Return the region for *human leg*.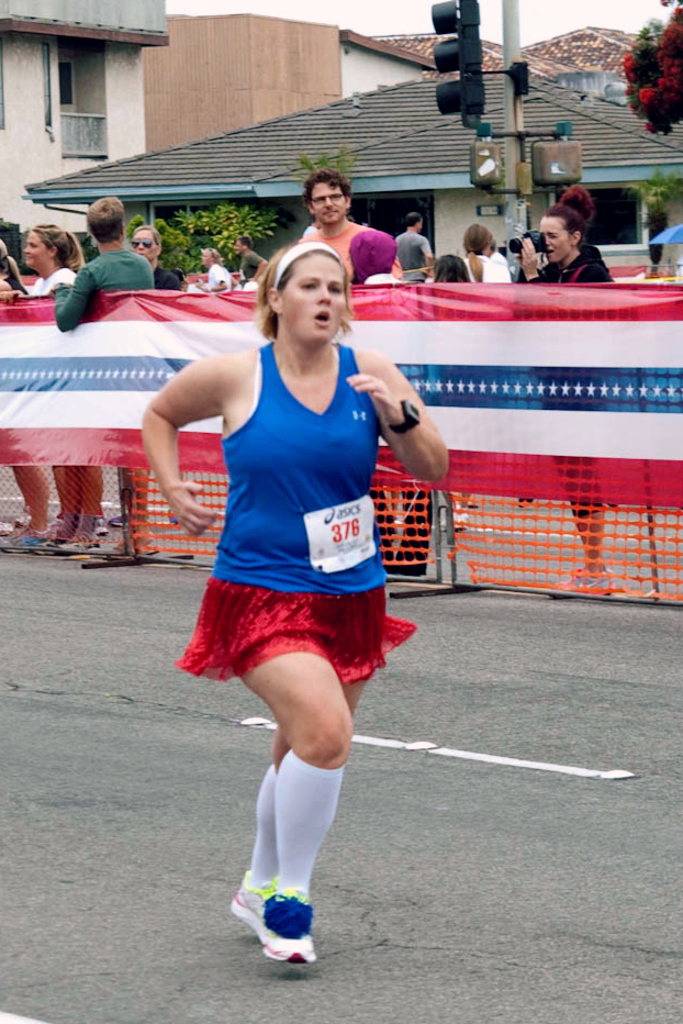
(67, 468, 108, 547).
